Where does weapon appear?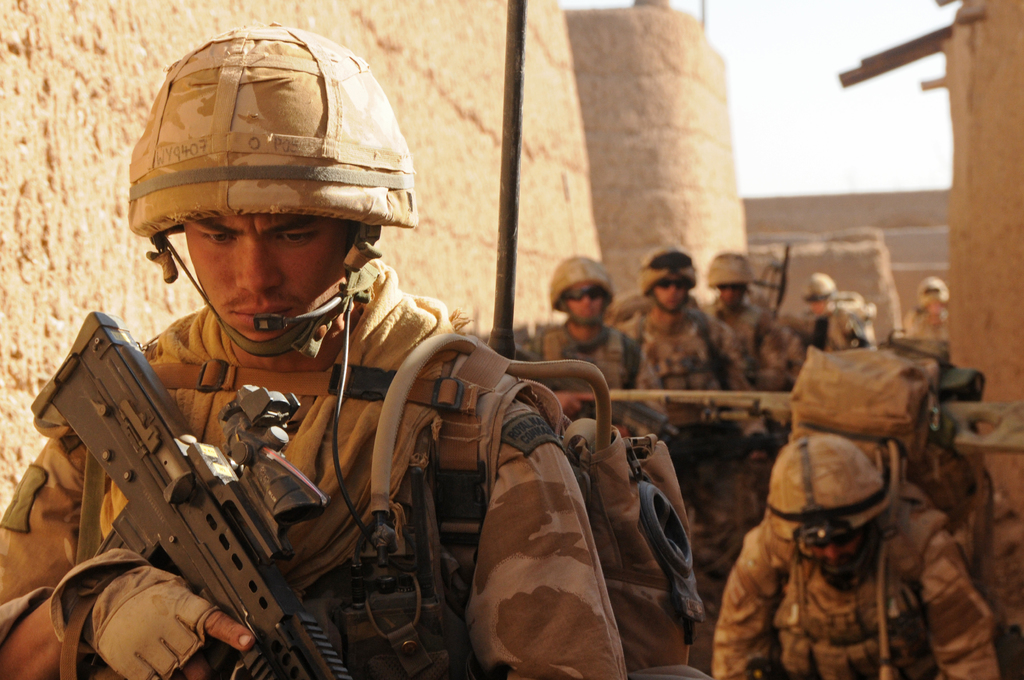
Appears at (515,340,676,445).
